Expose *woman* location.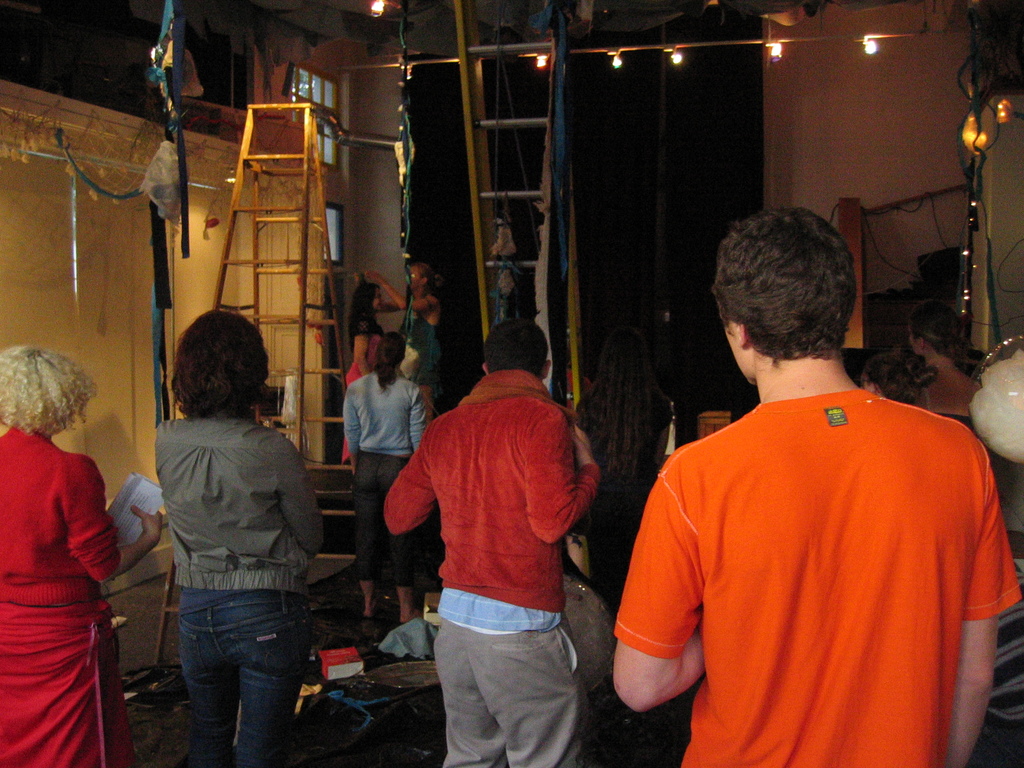
Exposed at pyautogui.locateOnScreen(126, 296, 337, 767).
